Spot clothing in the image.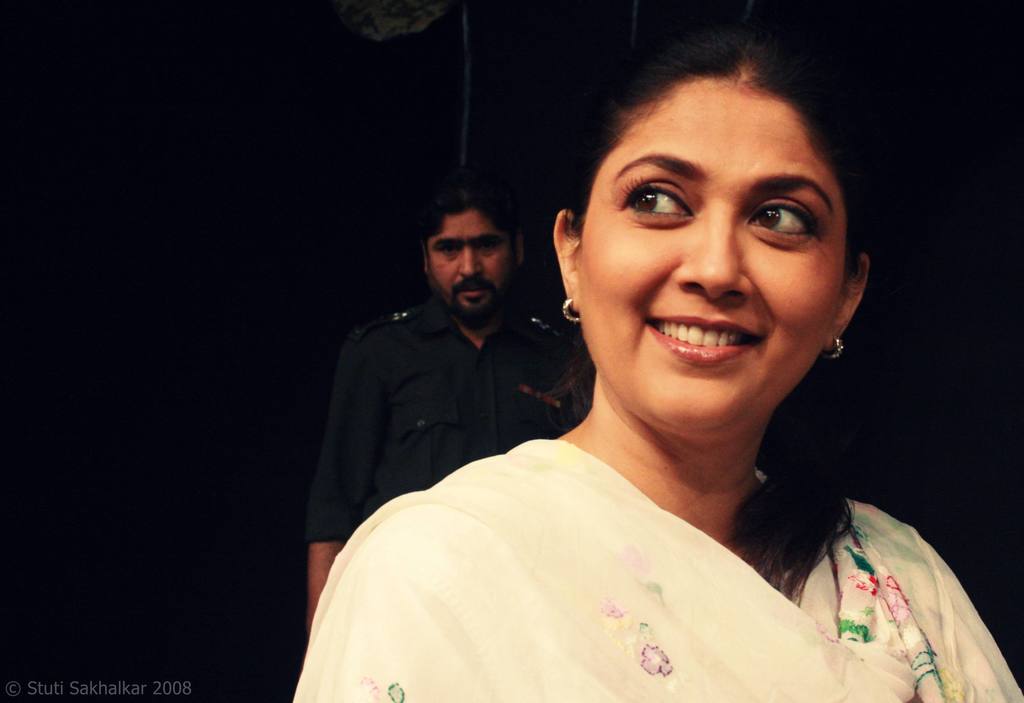
clothing found at [left=269, top=367, right=989, bottom=683].
